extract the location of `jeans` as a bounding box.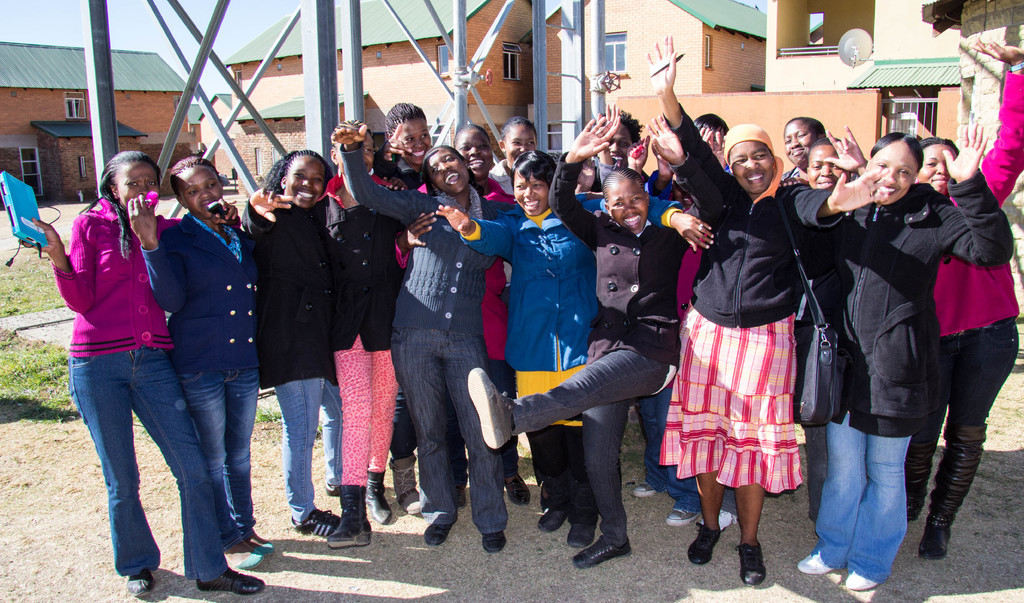
x1=333 y1=351 x2=403 y2=479.
